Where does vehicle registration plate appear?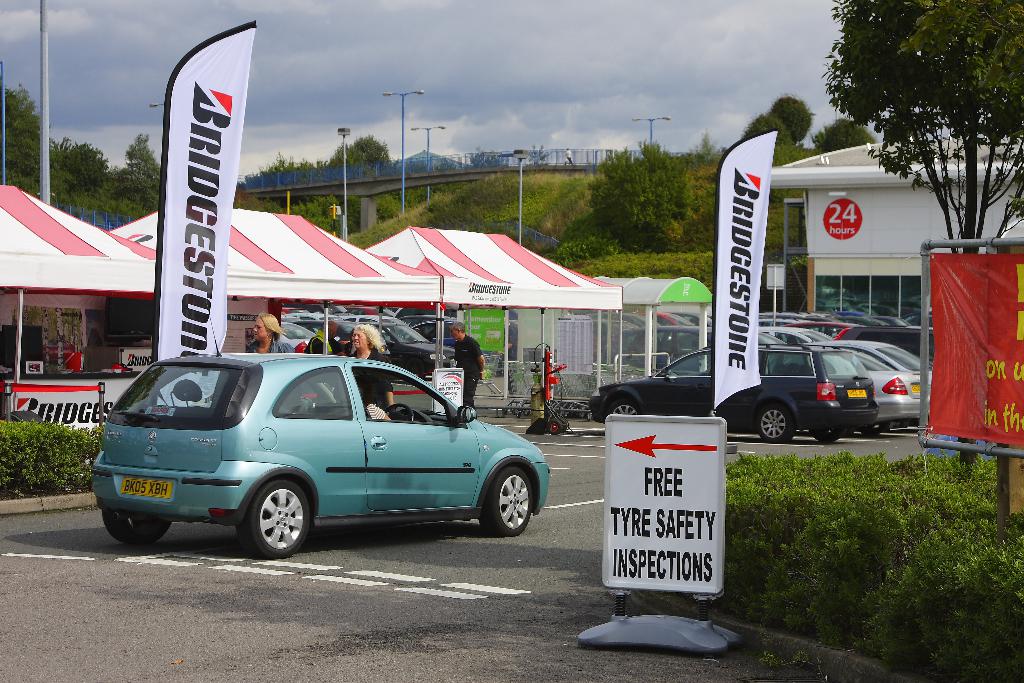
Appears at (left=847, top=388, right=866, bottom=396).
